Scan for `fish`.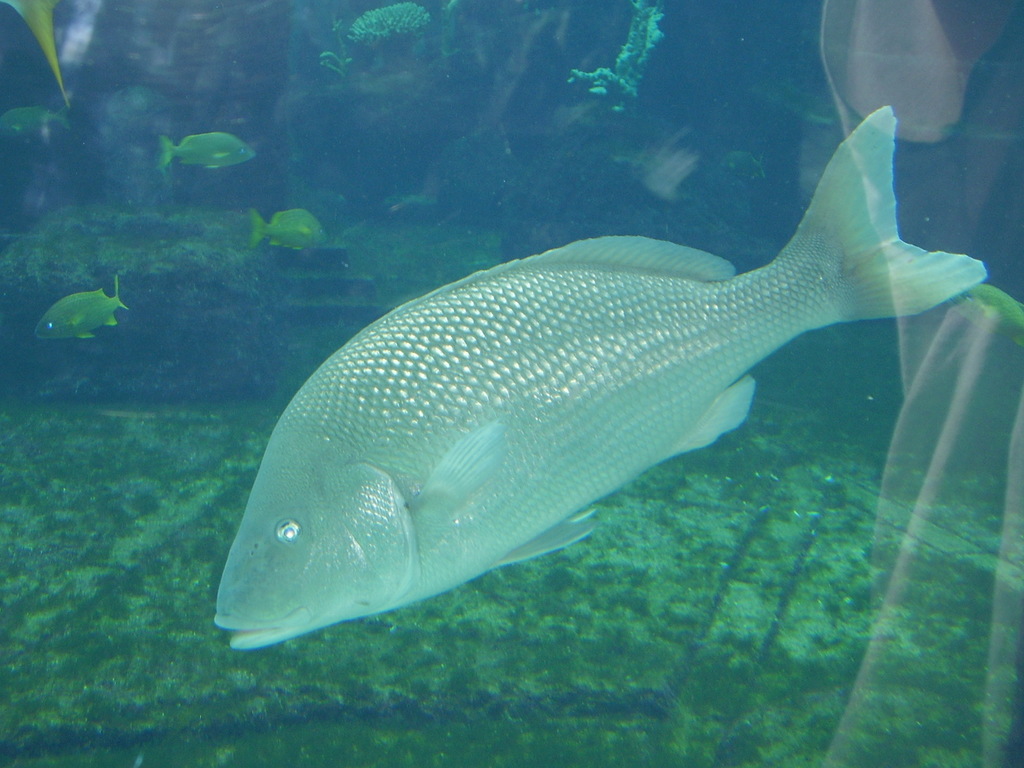
Scan result: region(250, 212, 332, 250).
